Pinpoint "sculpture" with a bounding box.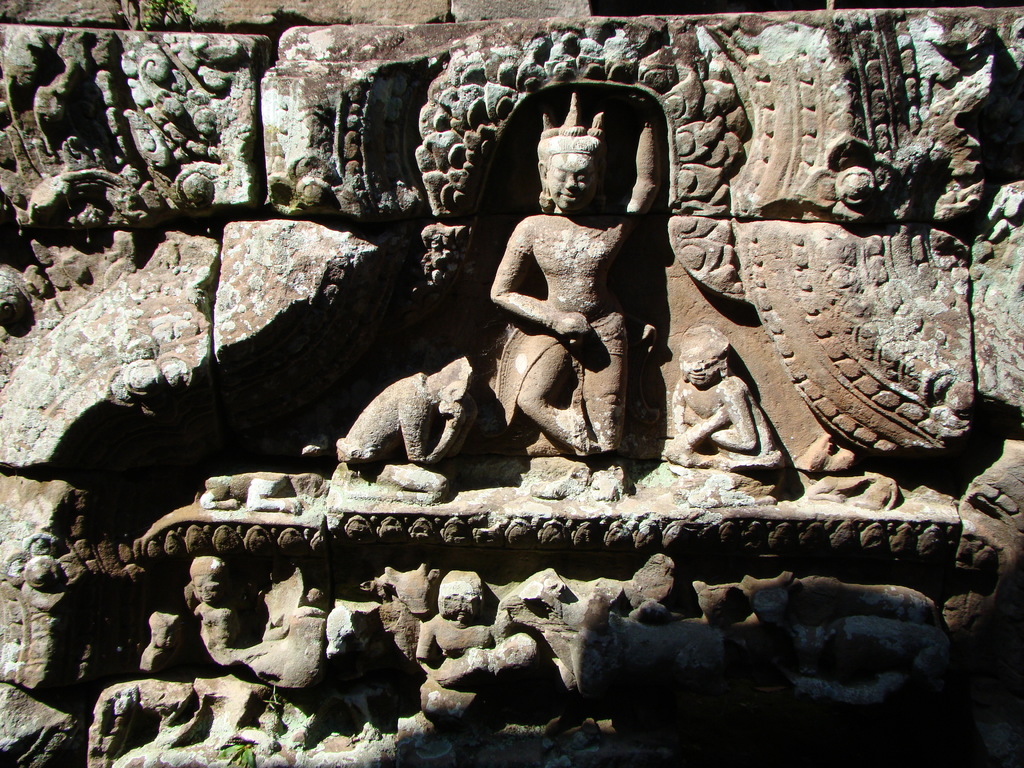
313/346/493/486.
